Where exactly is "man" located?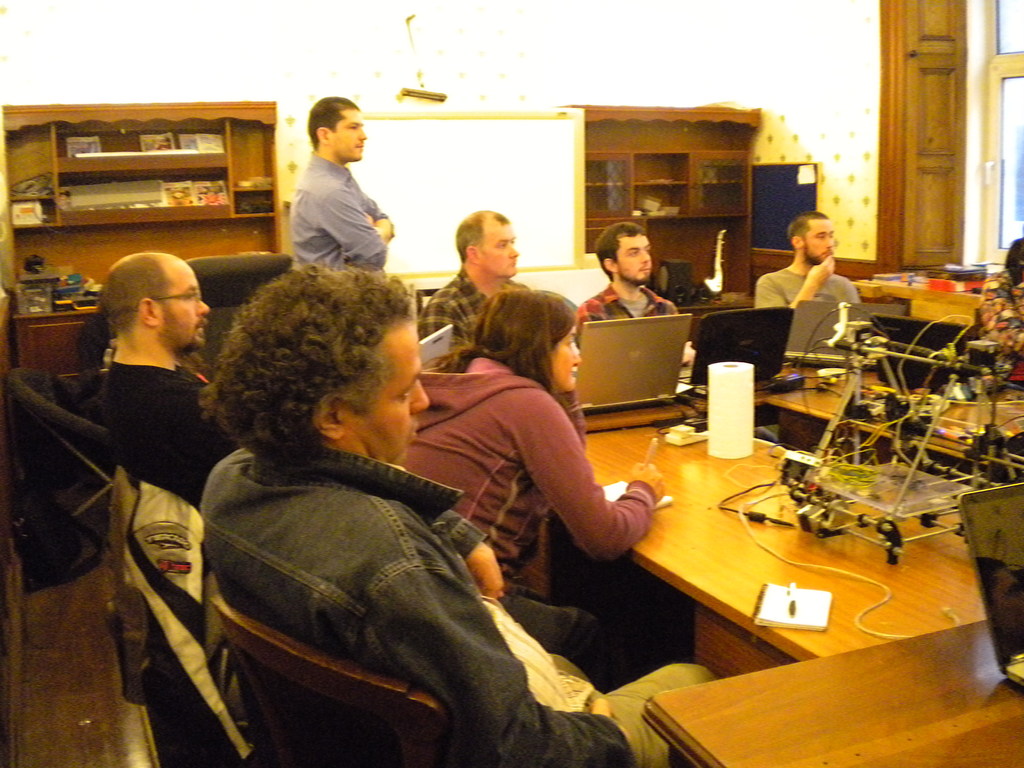
Its bounding box is 268, 106, 400, 275.
